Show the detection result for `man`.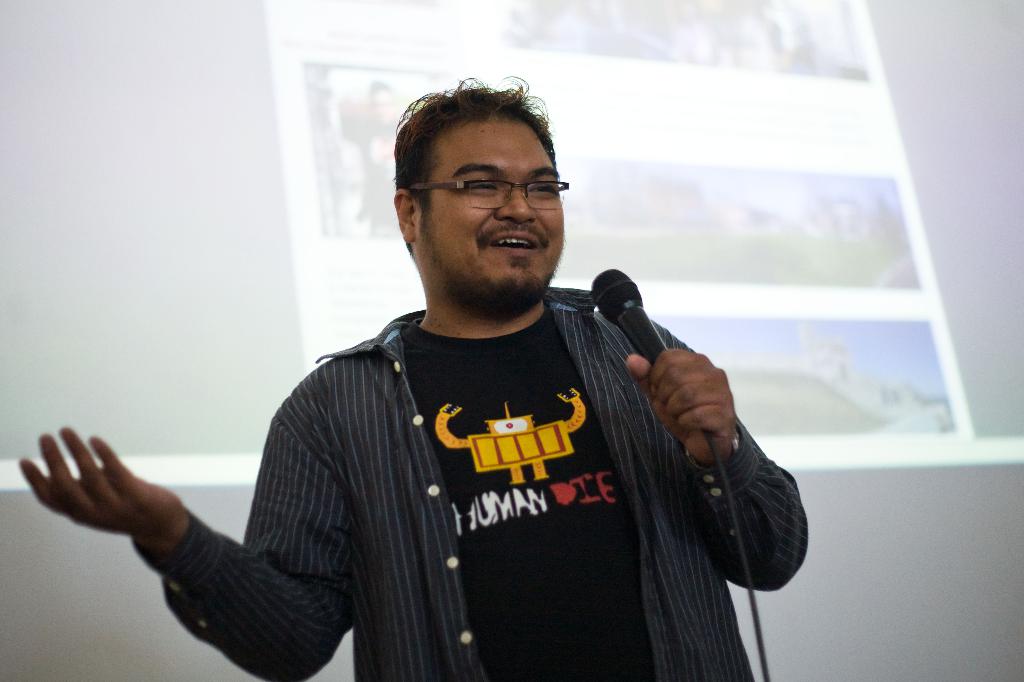
(18, 72, 813, 681).
